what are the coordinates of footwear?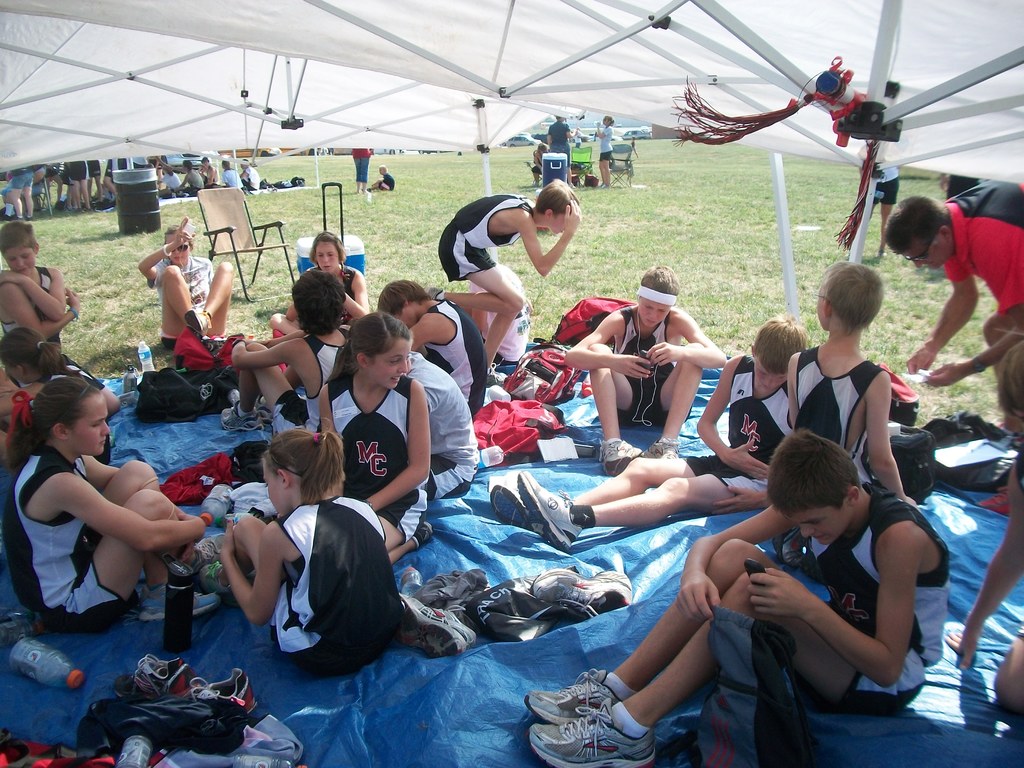
select_region(526, 703, 659, 767).
